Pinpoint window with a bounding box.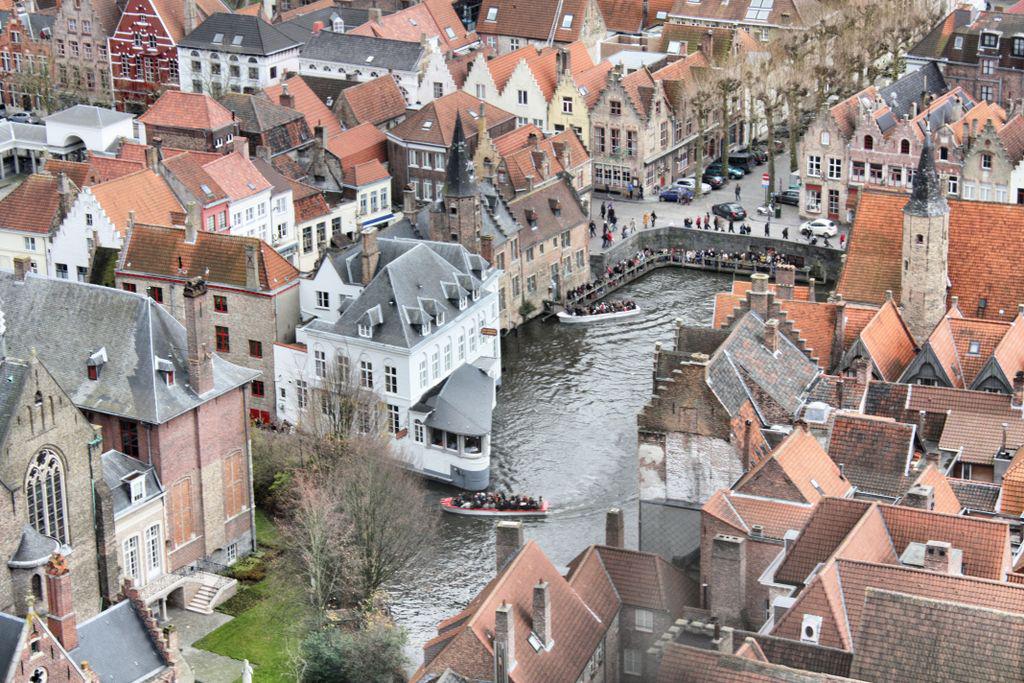
select_region(293, 382, 310, 408).
